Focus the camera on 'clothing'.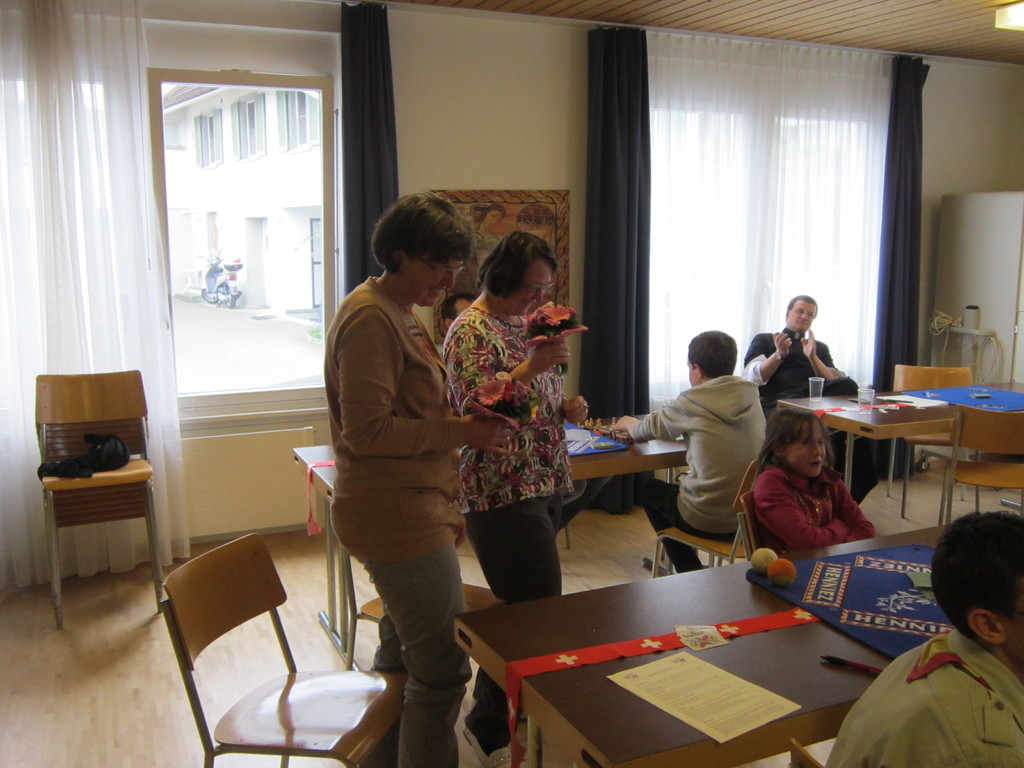
Focus region: (742,326,880,495).
